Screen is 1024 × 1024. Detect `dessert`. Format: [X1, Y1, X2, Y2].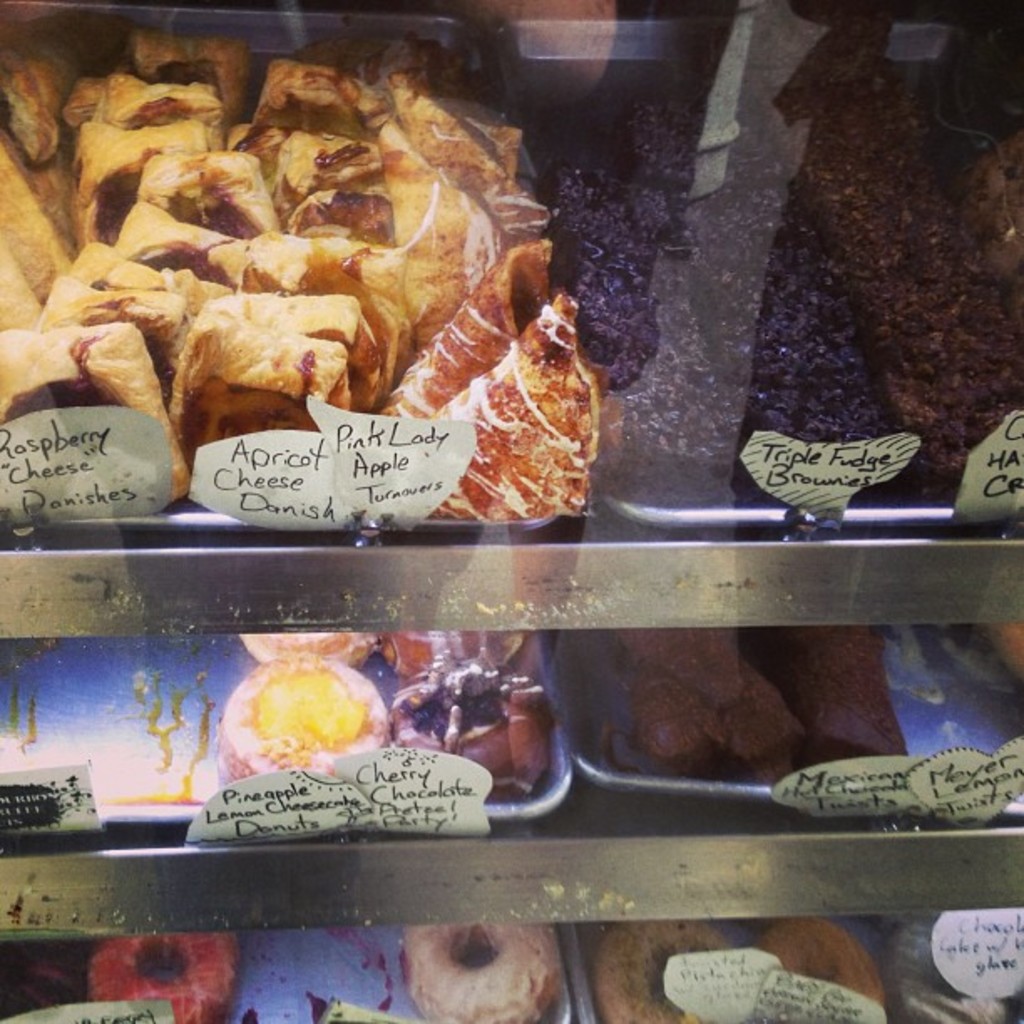
[85, 932, 249, 1022].
